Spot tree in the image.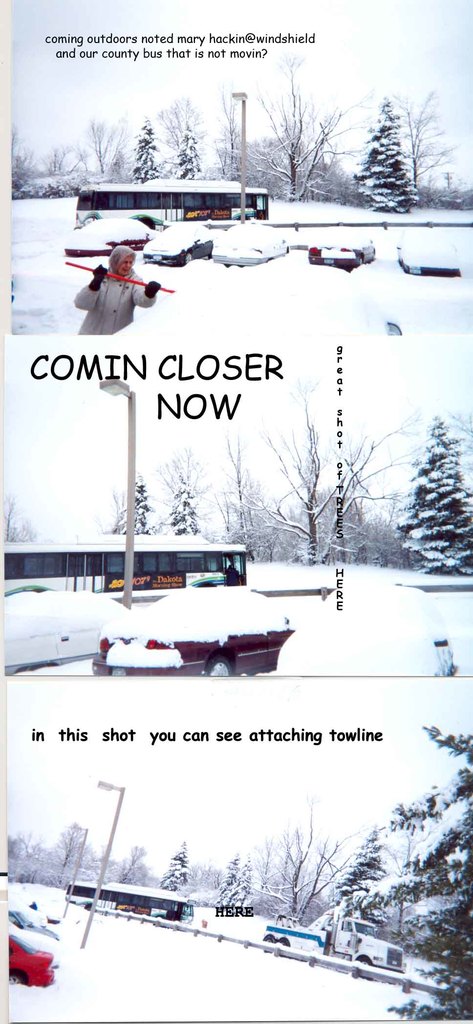
tree found at bbox=(168, 124, 204, 185).
